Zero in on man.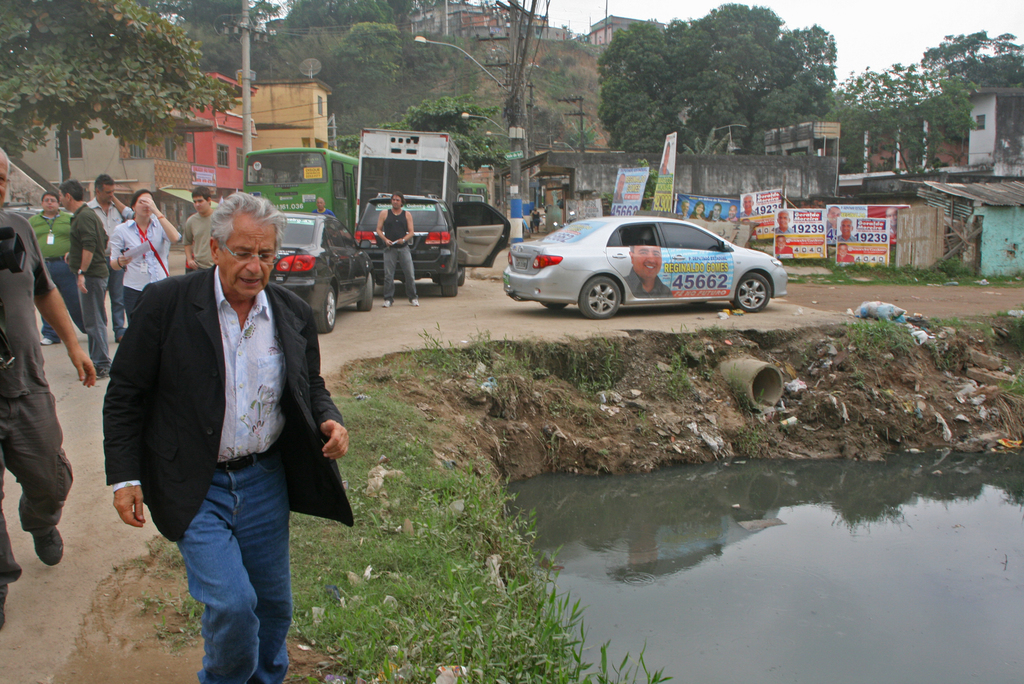
Zeroed in: [x1=659, y1=143, x2=671, y2=174].
